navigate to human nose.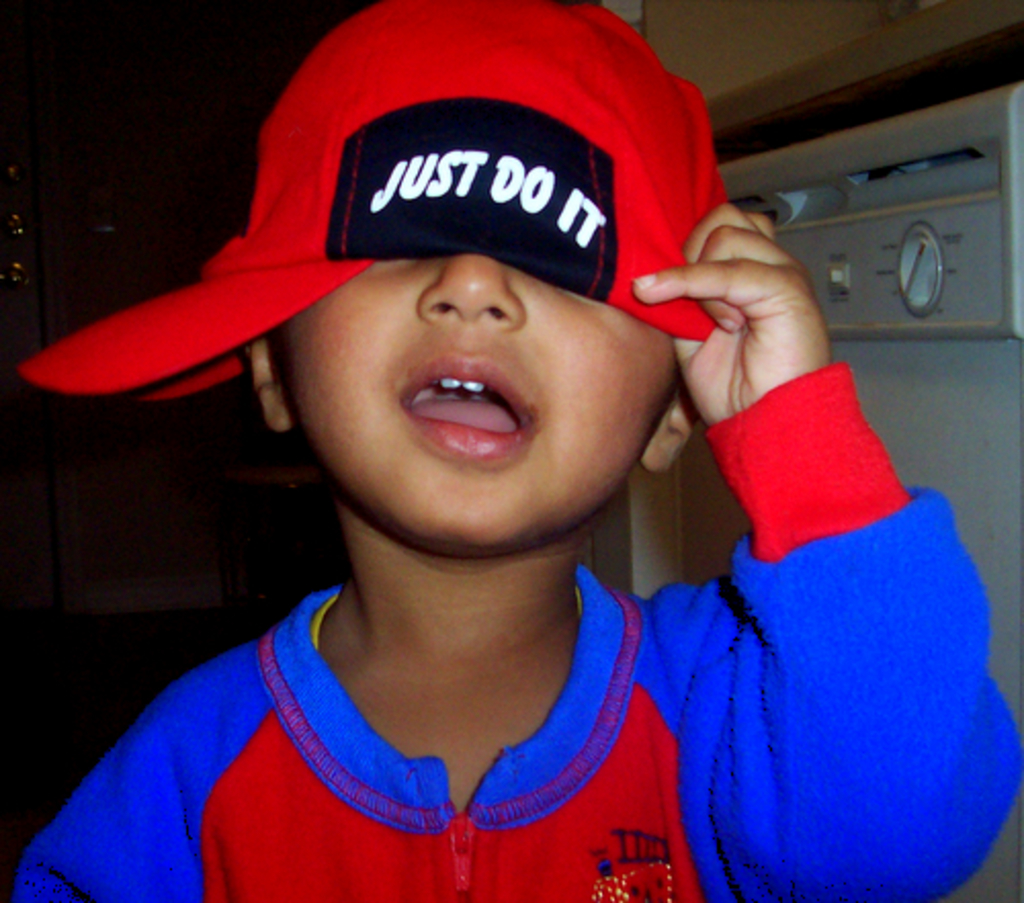
Navigation target: [414,248,520,328].
